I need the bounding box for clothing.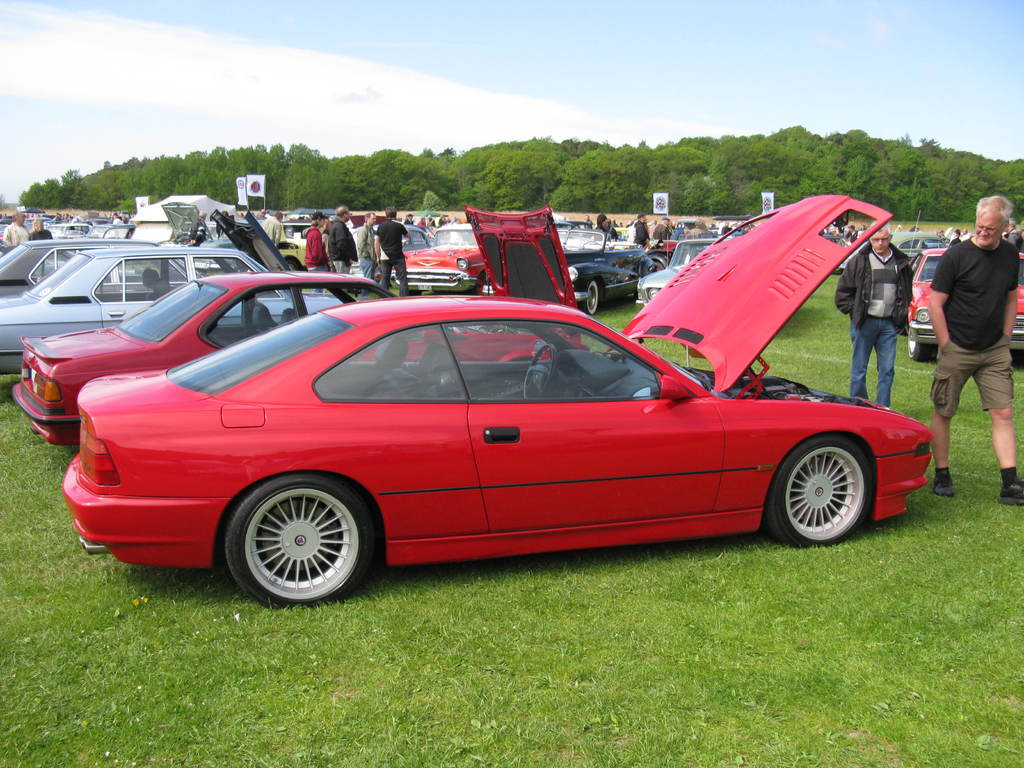
Here it is: x1=429 y1=219 x2=439 y2=230.
